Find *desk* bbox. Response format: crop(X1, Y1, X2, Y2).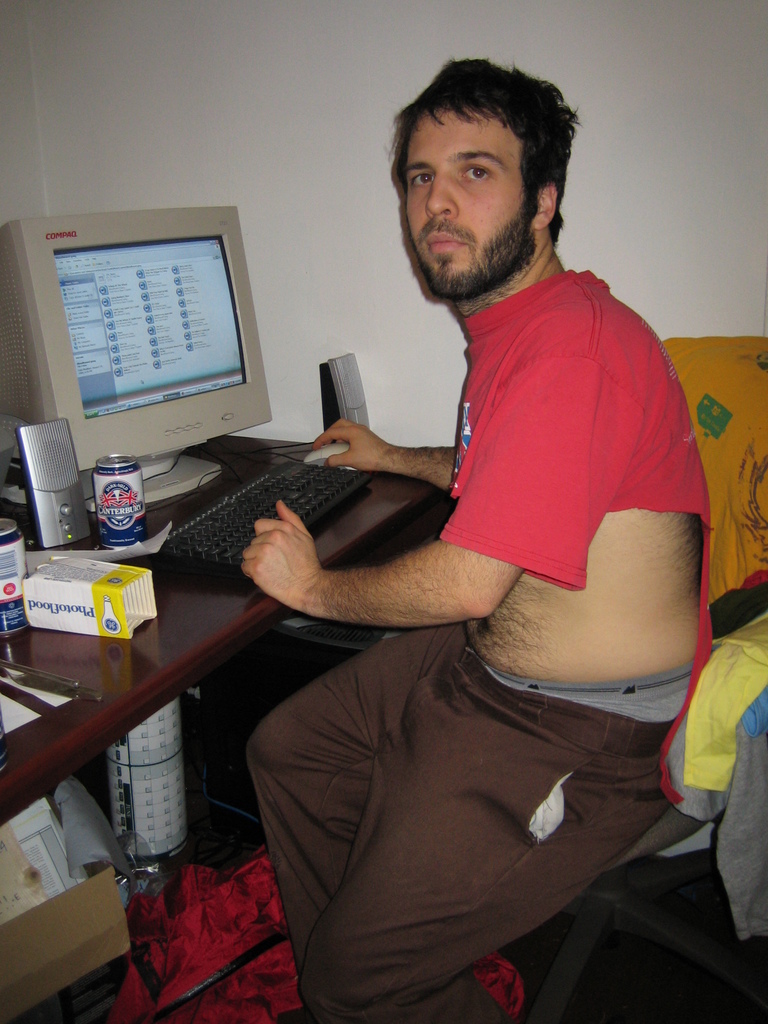
crop(6, 439, 434, 815).
